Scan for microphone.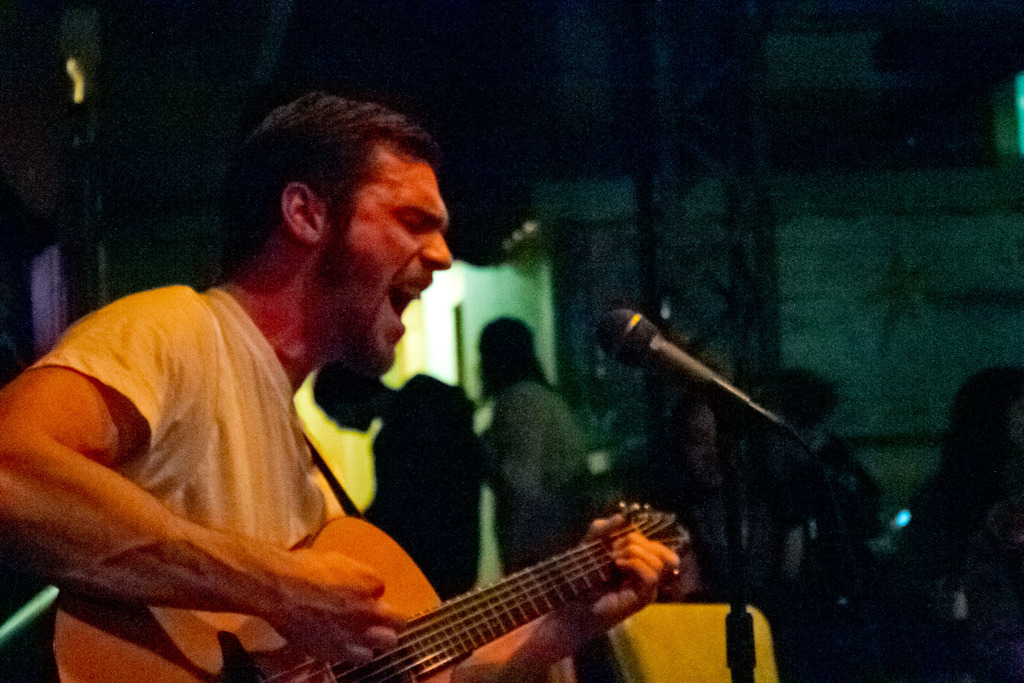
Scan result: <bbox>585, 307, 804, 447</bbox>.
